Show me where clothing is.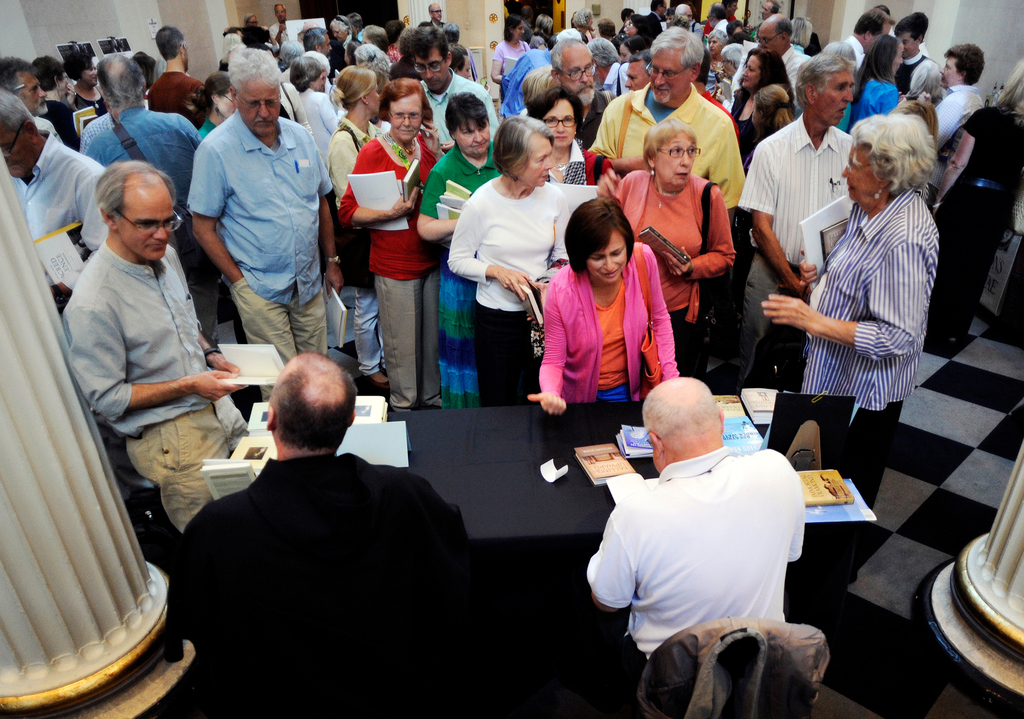
clothing is at {"x1": 174, "y1": 454, "x2": 469, "y2": 718}.
